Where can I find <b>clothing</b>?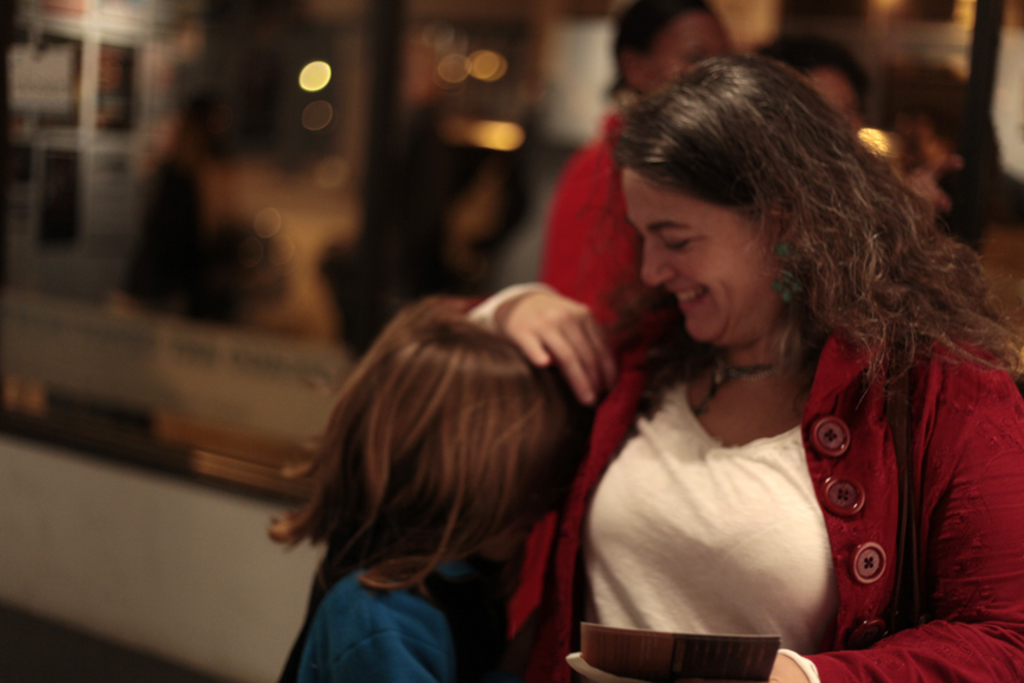
You can find it at bbox=[494, 311, 1023, 682].
